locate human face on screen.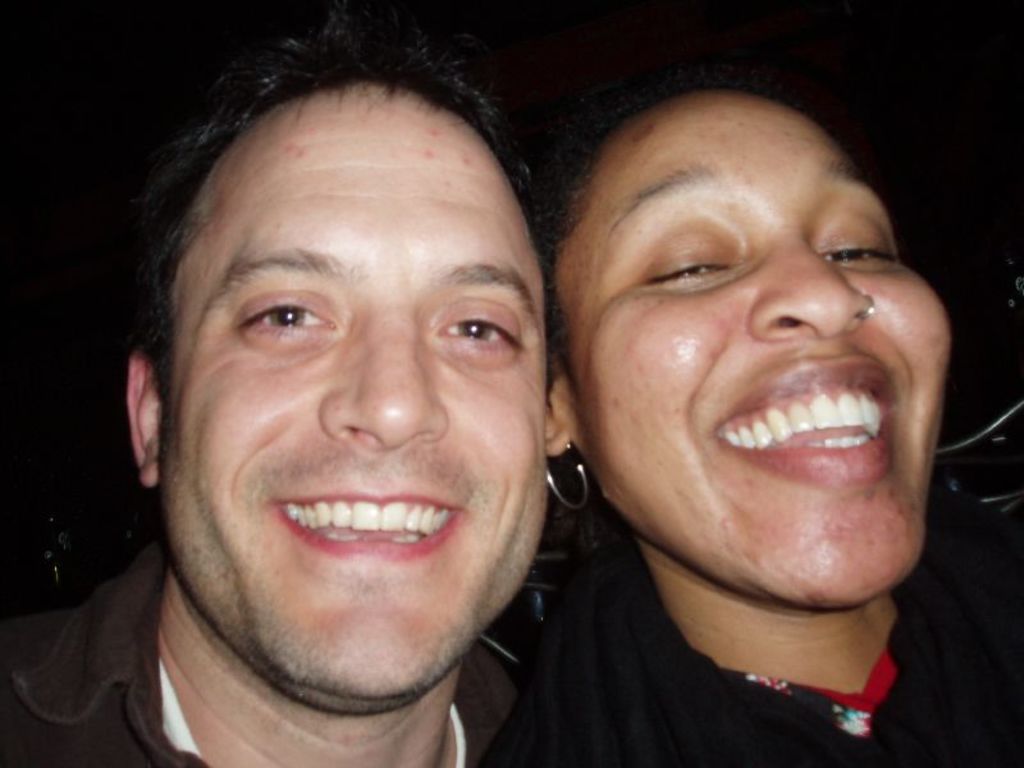
On screen at [567,99,948,614].
